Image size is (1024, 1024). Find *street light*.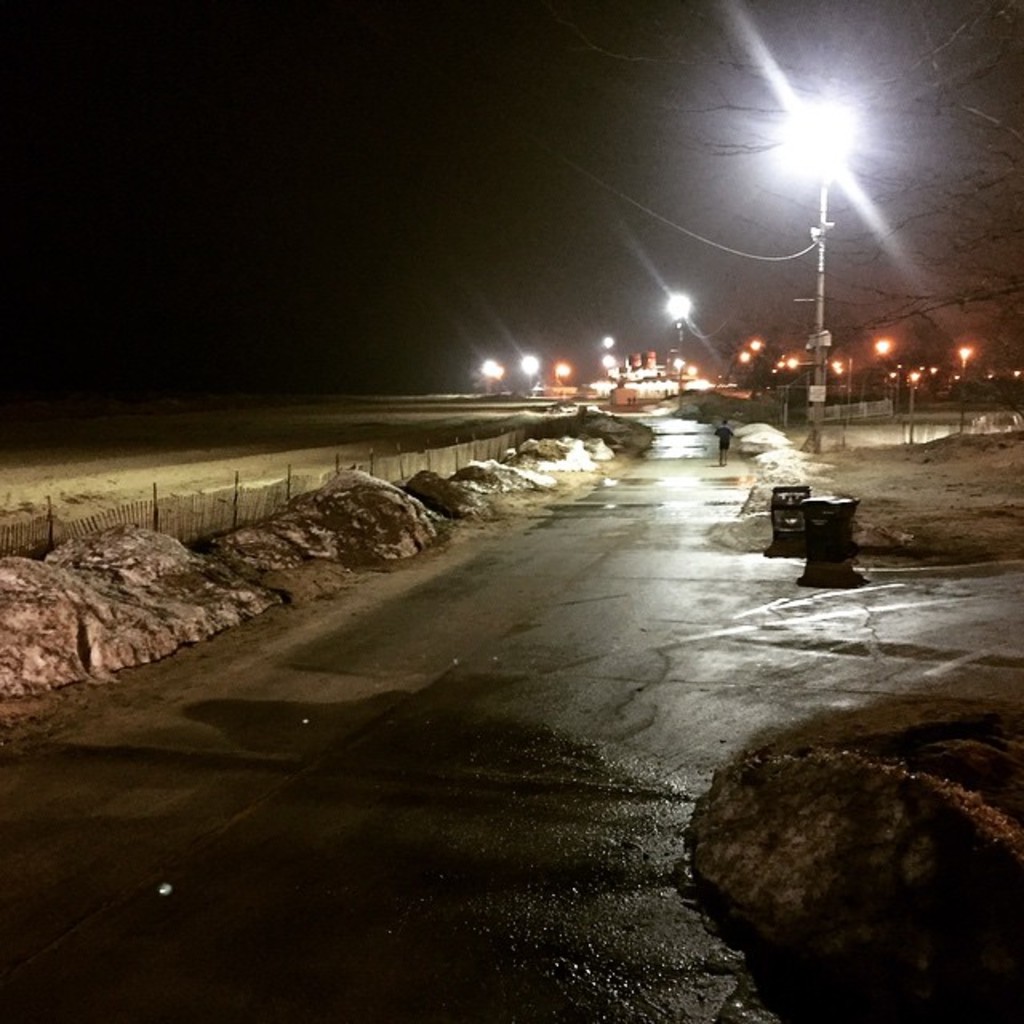
554, 362, 570, 389.
